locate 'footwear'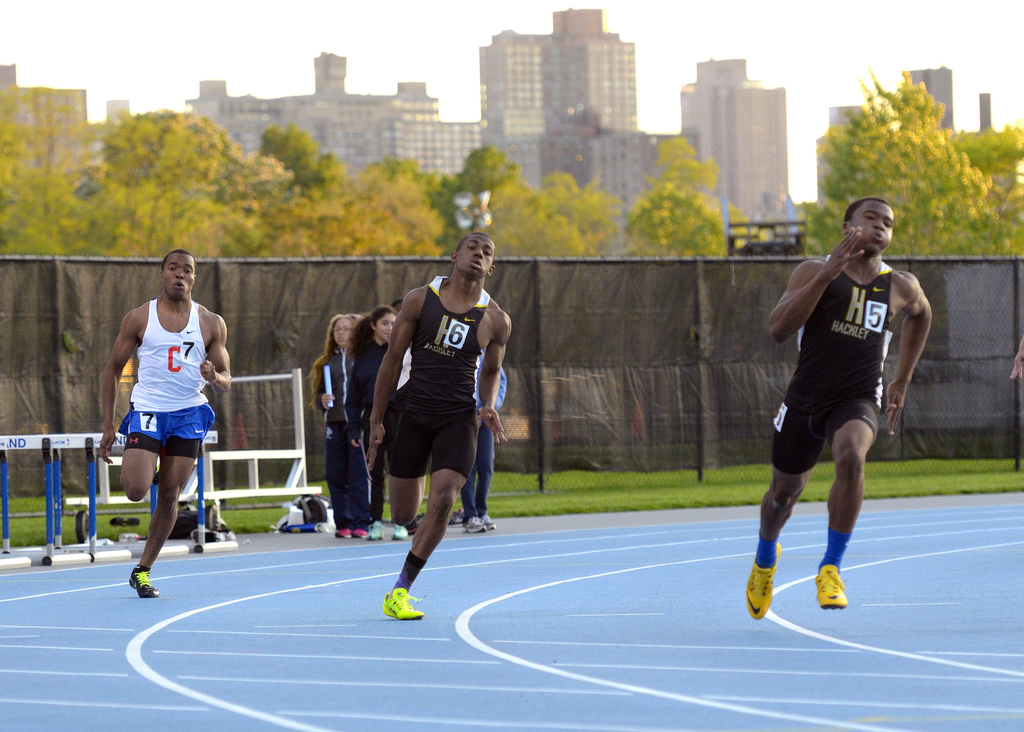
[x1=387, y1=586, x2=425, y2=621]
